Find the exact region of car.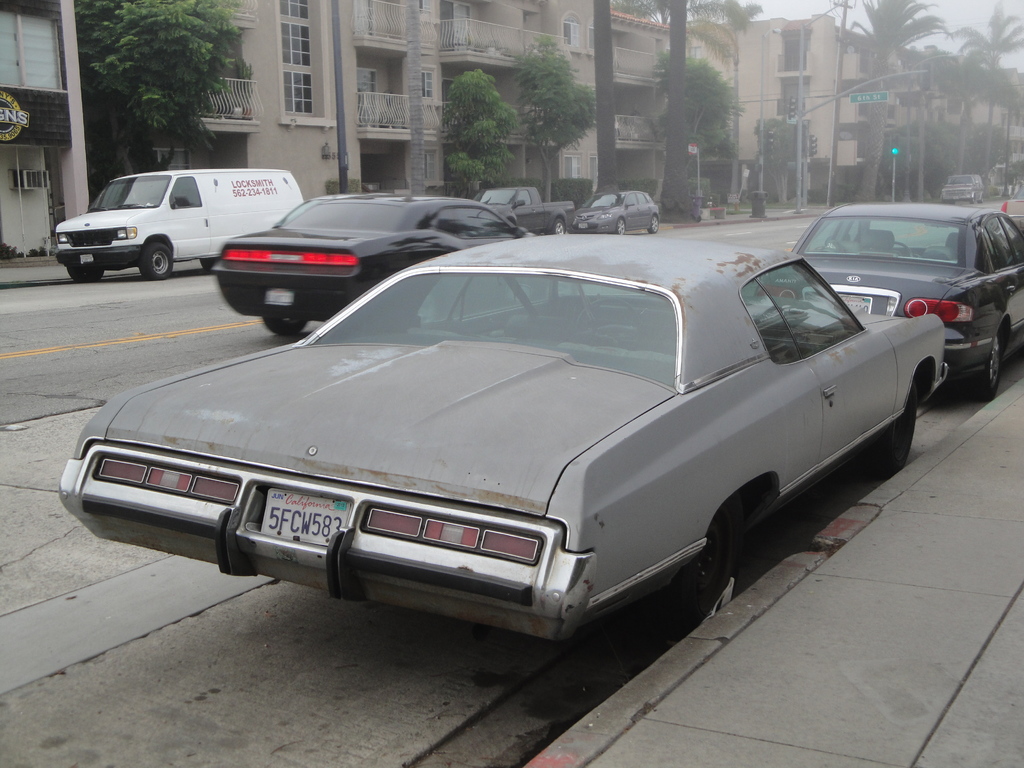
Exact region: [x1=571, y1=189, x2=659, y2=237].
